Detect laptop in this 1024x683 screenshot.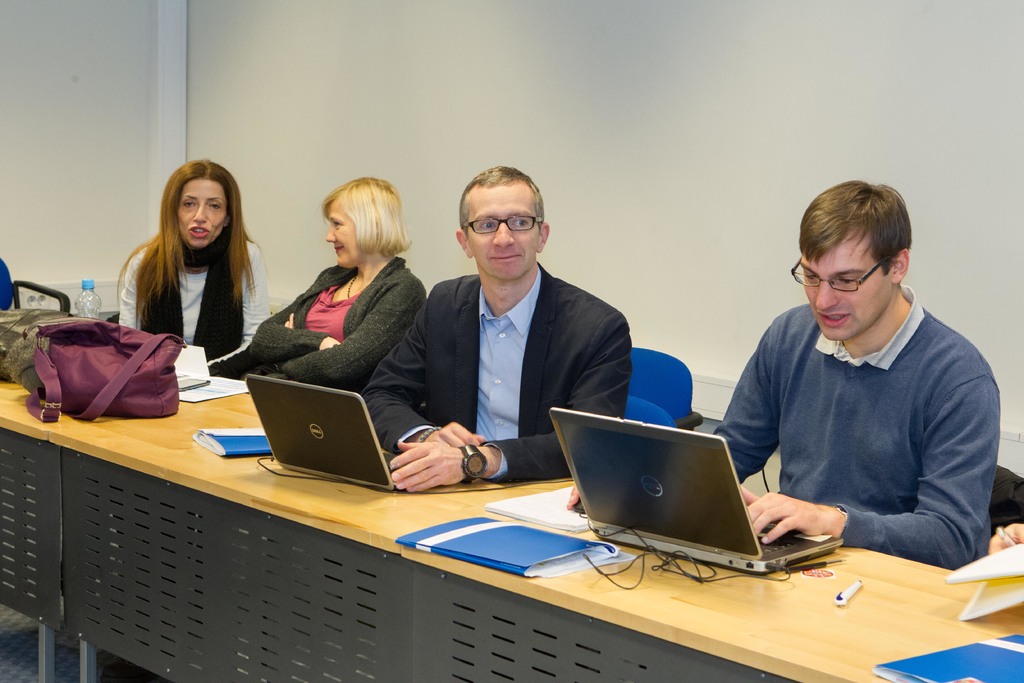
Detection: box=[244, 374, 404, 489].
